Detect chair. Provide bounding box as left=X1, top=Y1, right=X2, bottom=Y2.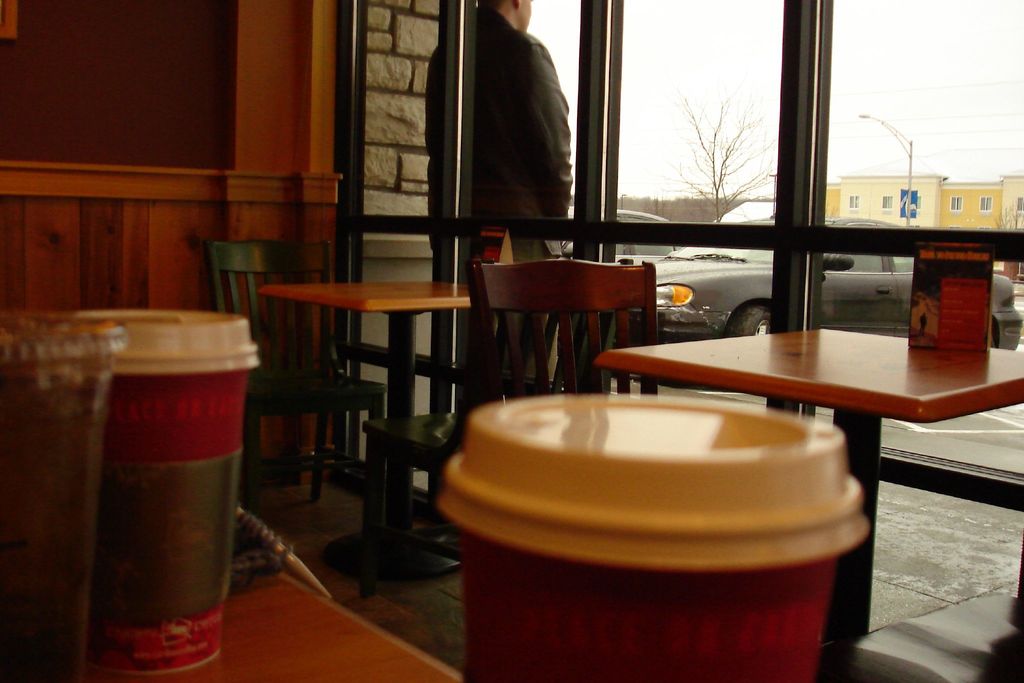
left=466, top=245, right=692, bottom=407.
